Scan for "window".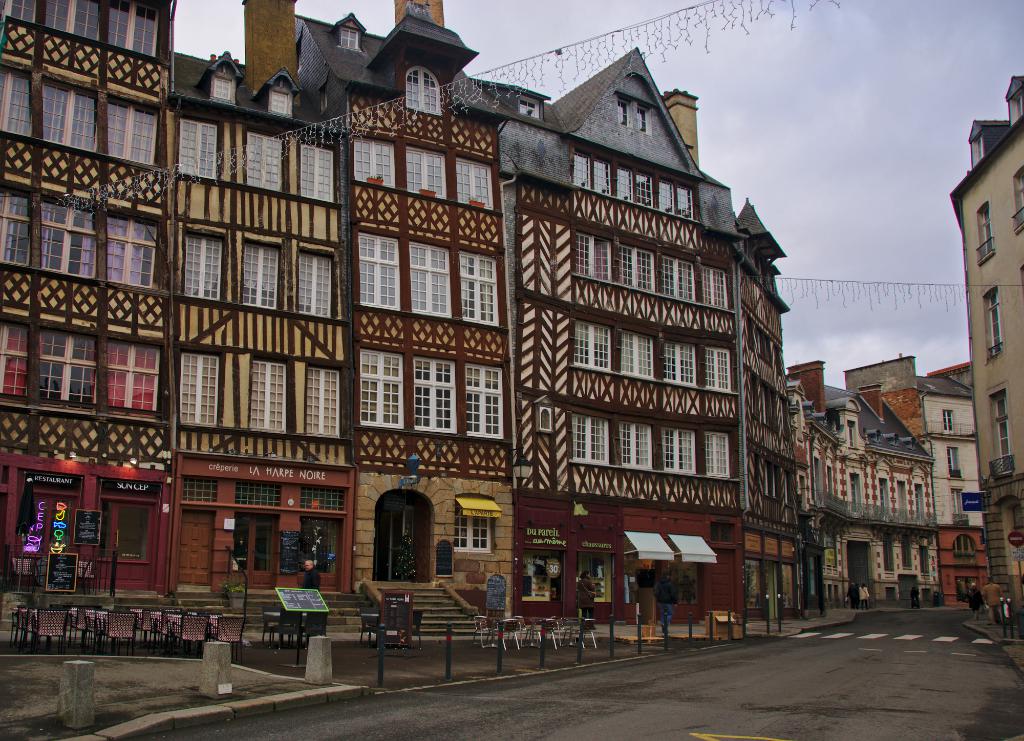
Scan result: locate(70, 0, 133, 51).
